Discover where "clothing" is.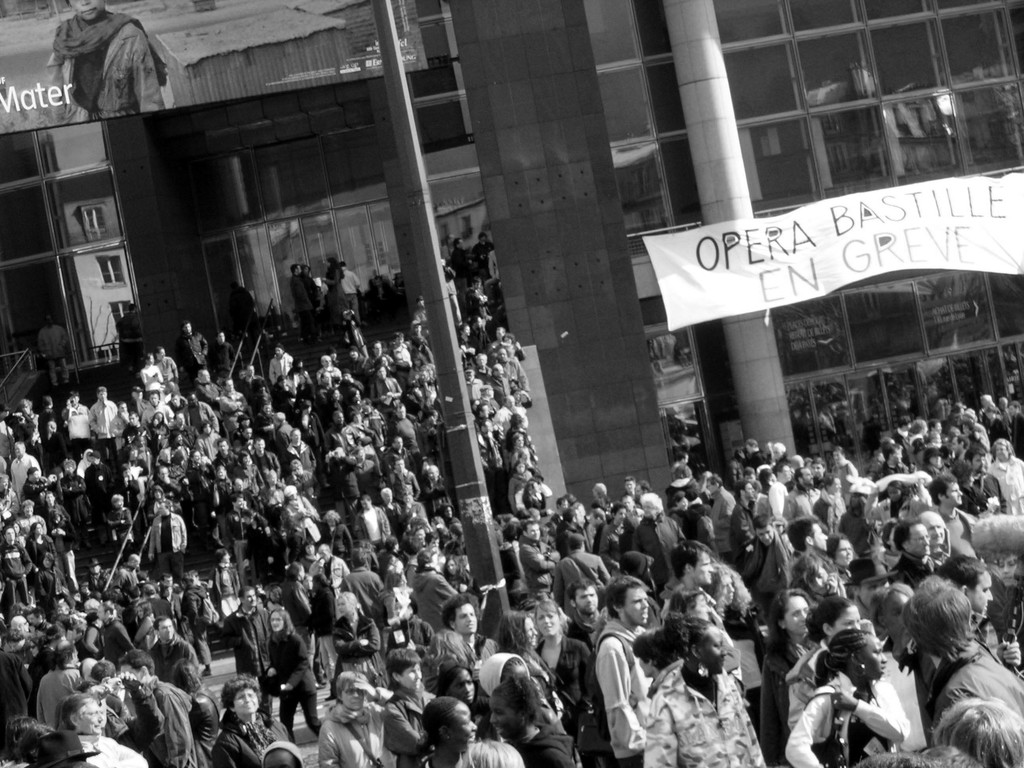
Discovered at (x1=408, y1=563, x2=456, y2=632).
